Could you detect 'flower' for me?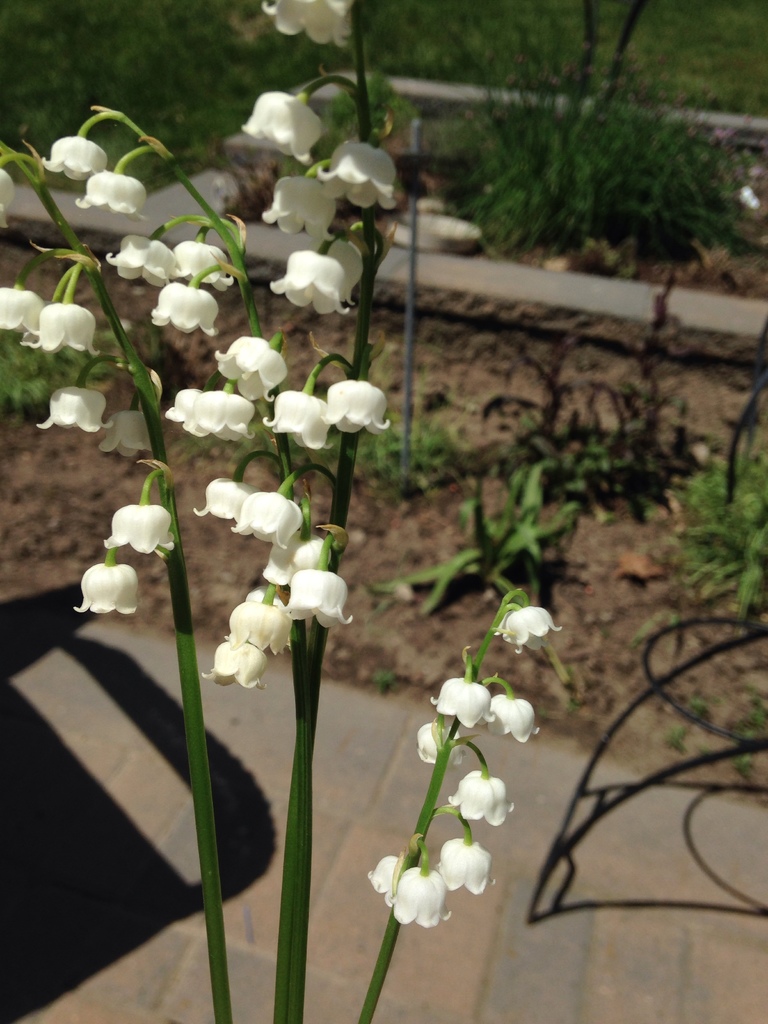
Detection result: 27 300 102 356.
